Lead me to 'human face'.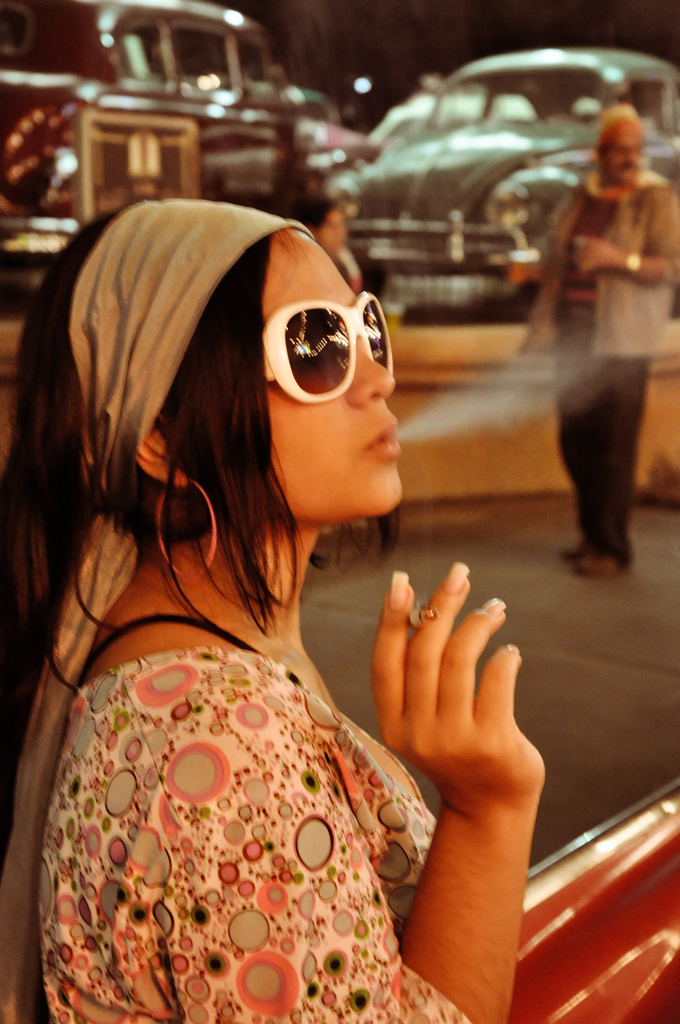
Lead to [x1=605, y1=124, x2=644, y2=183].
